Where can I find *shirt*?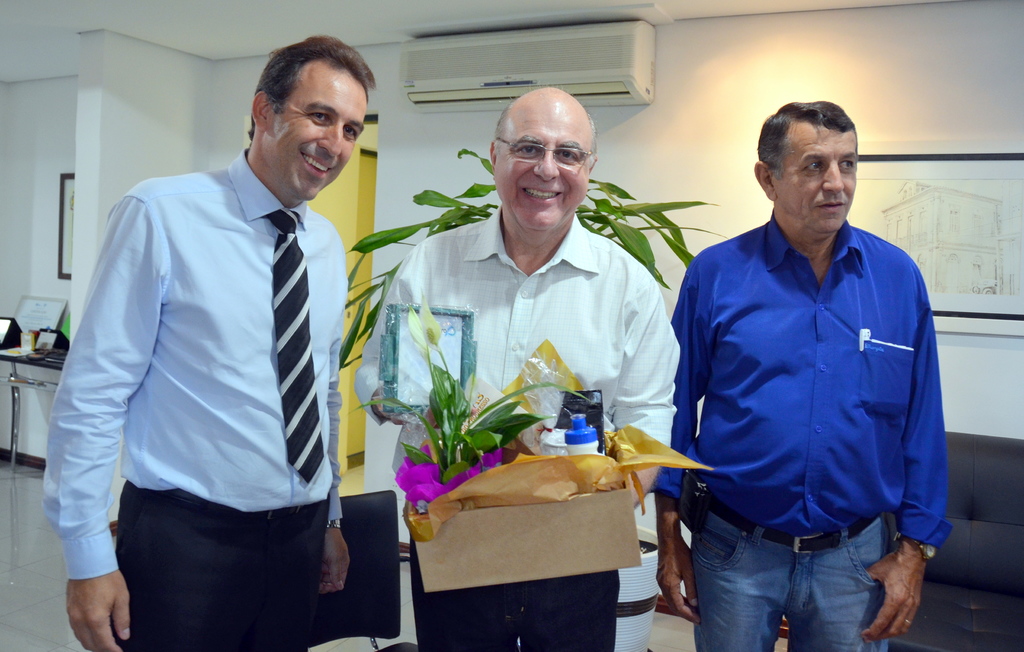
You can find it at 41,146,351,580.
